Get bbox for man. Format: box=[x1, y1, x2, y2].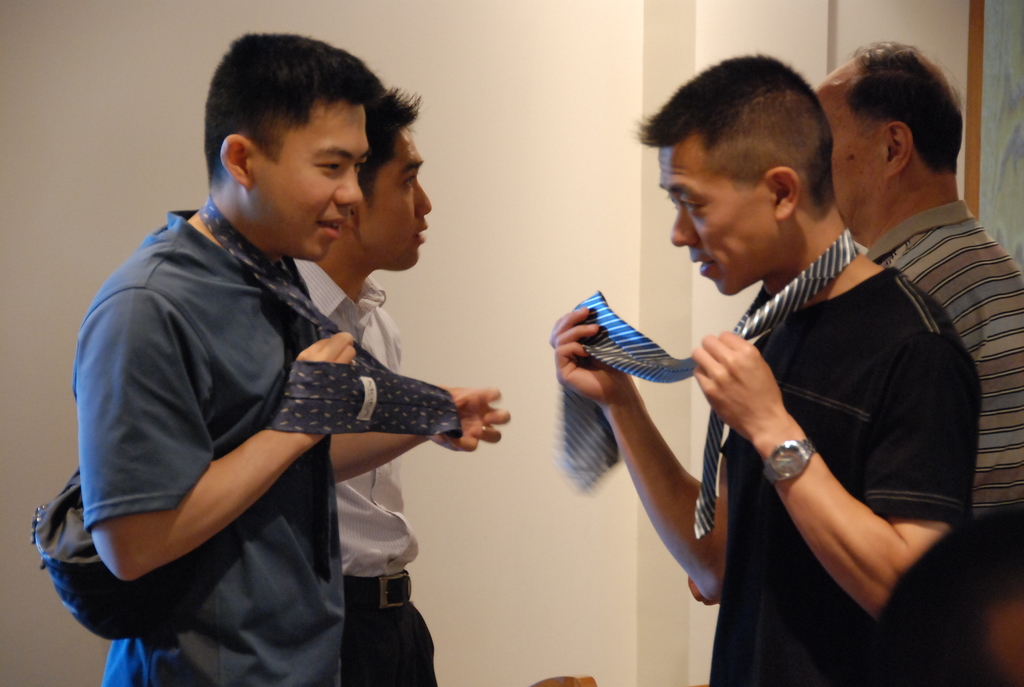
box=[814, 35, 1023, 518].
